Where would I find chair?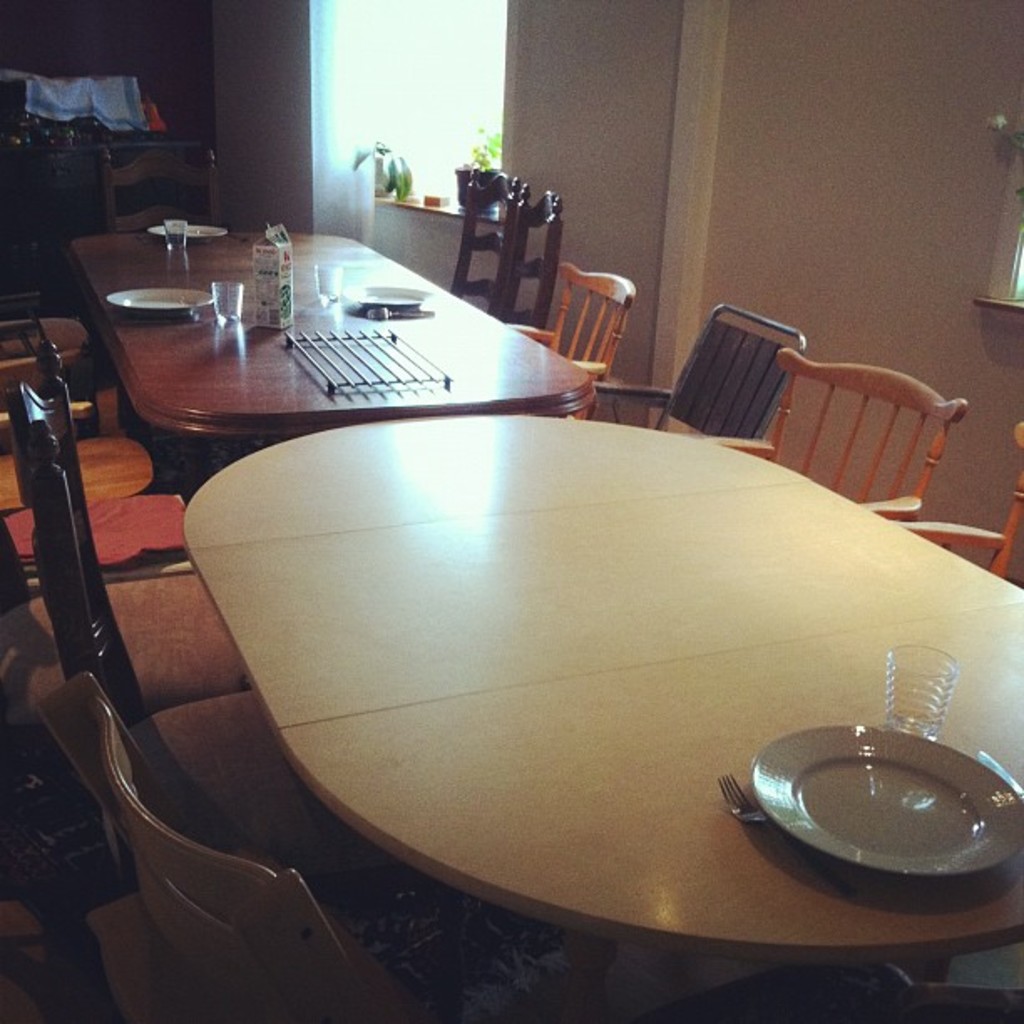
At [634, 959, 1022, 1022].
